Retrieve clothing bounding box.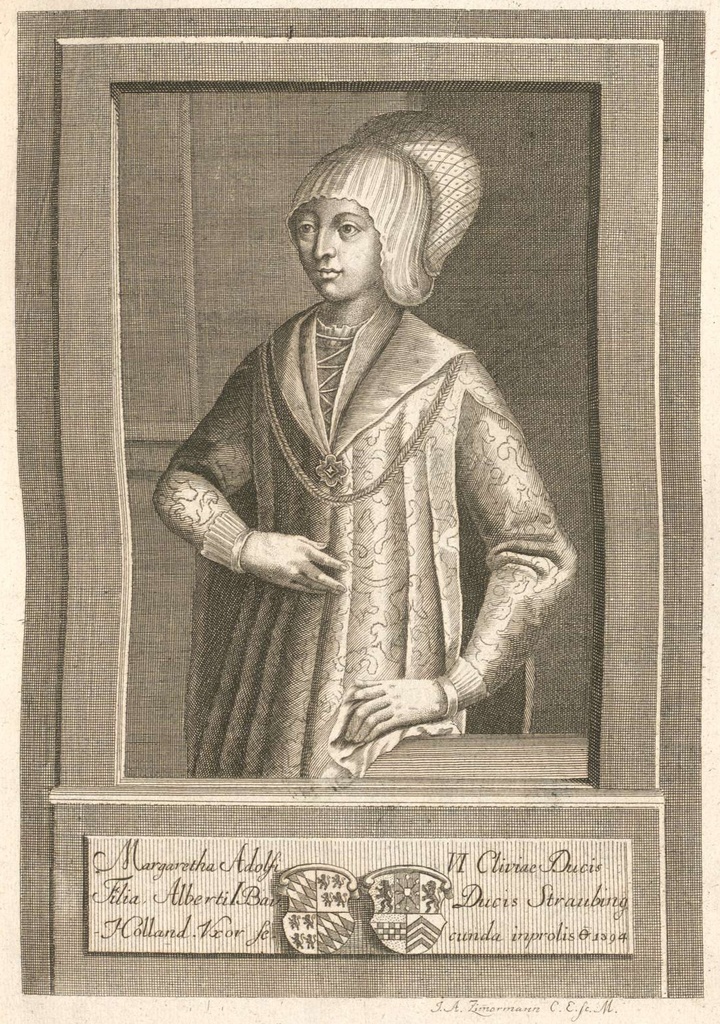
Bounding box: [152,299,575,780].
